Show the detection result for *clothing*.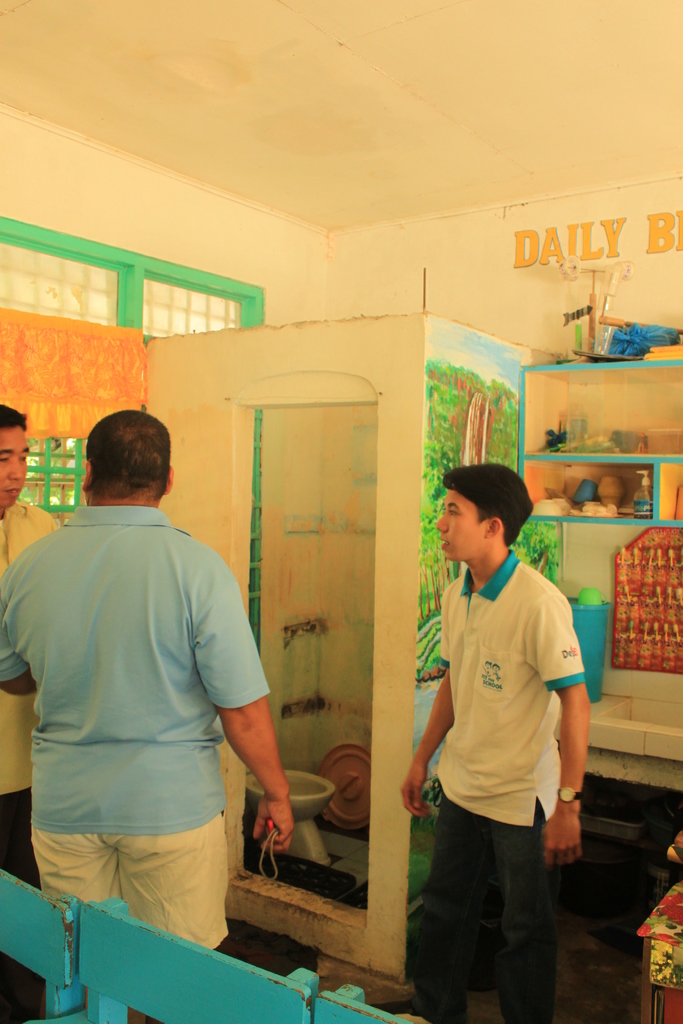
[left=1, top=497, right=58, bottom=853].
